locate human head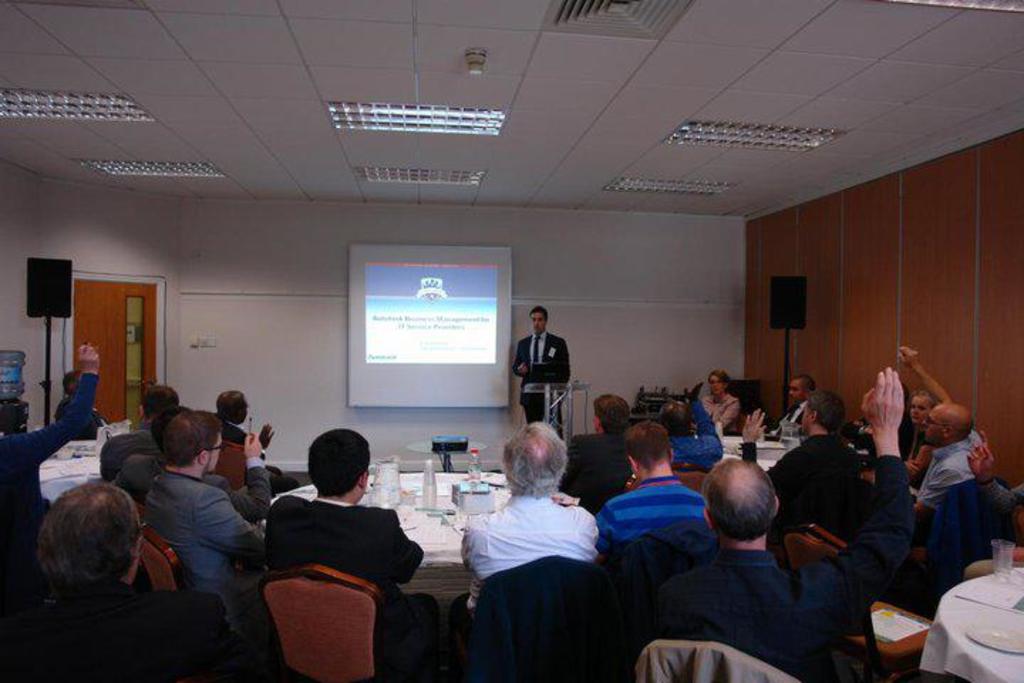
locate(907, 390, 939, 424)
